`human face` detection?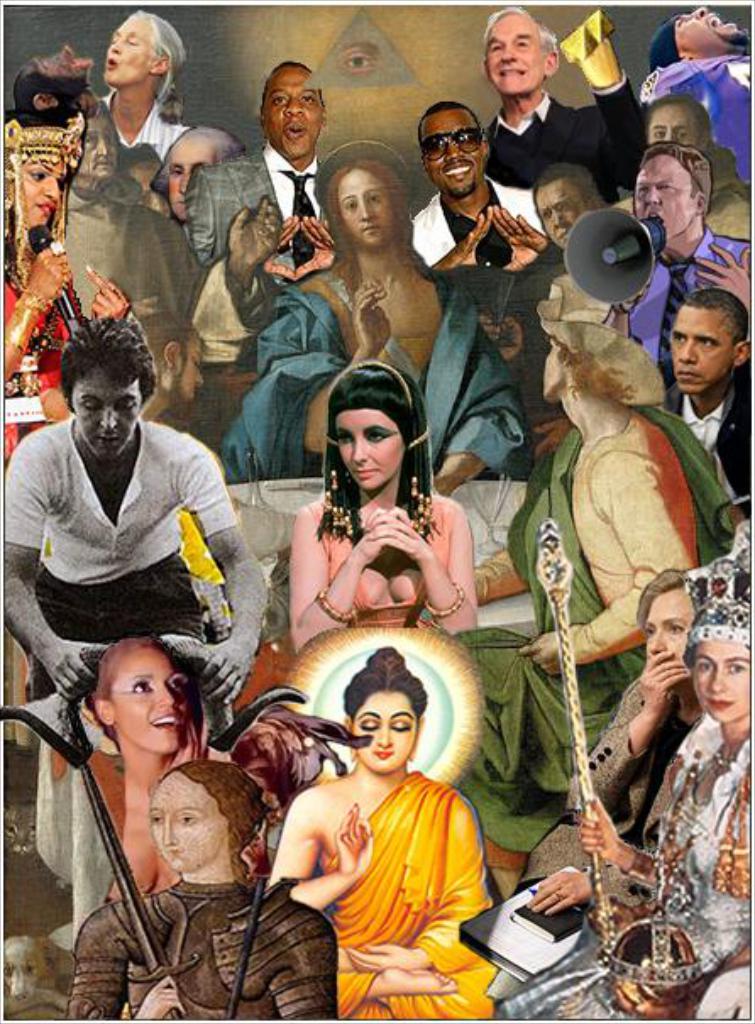
<box>103,14,156,81</box>
